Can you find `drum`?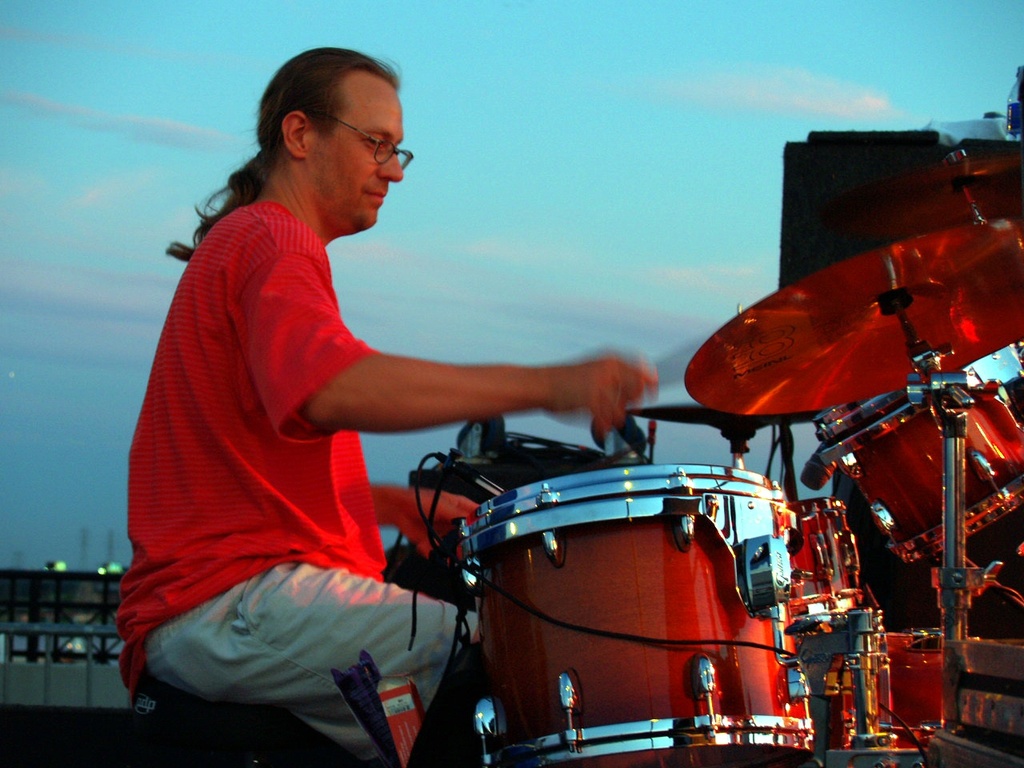
Yes, bounding box: BBox(812, 364, 1023, 562).
